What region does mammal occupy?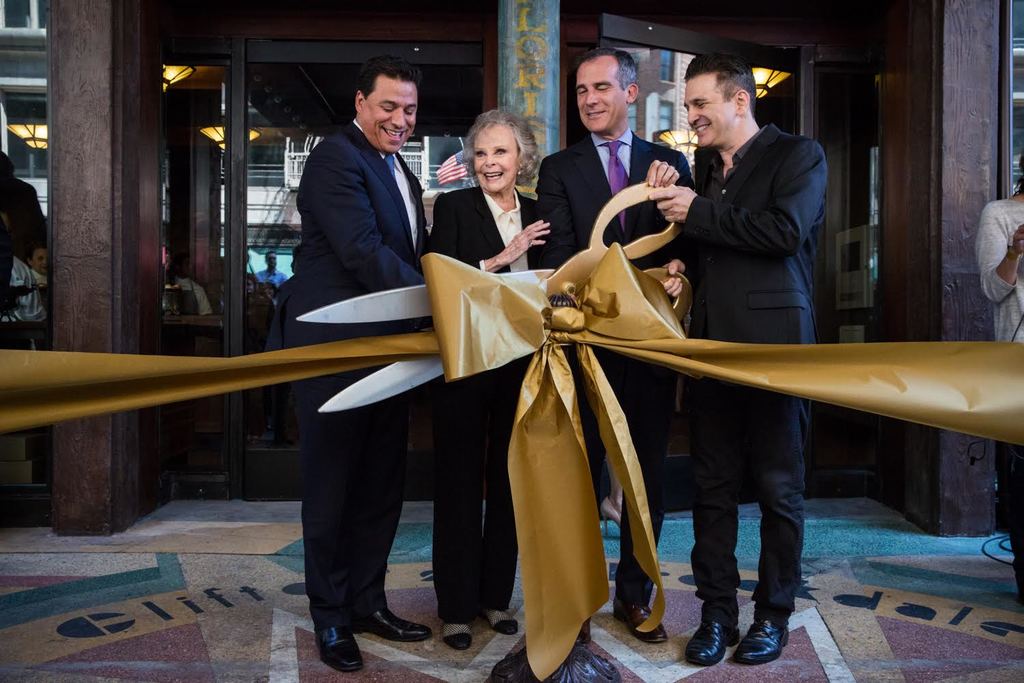
{"left": 535, "top": 42, "right": 704, "bottom": 644}.
